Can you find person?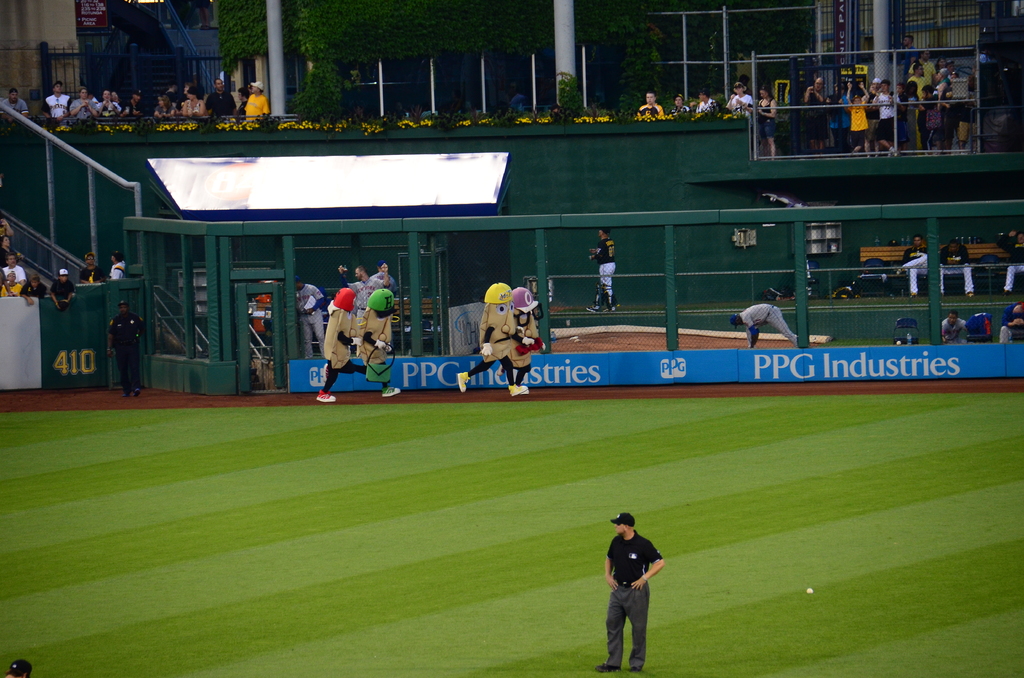
Yes, bounding box: BBox(294, 275, 326, 359).
